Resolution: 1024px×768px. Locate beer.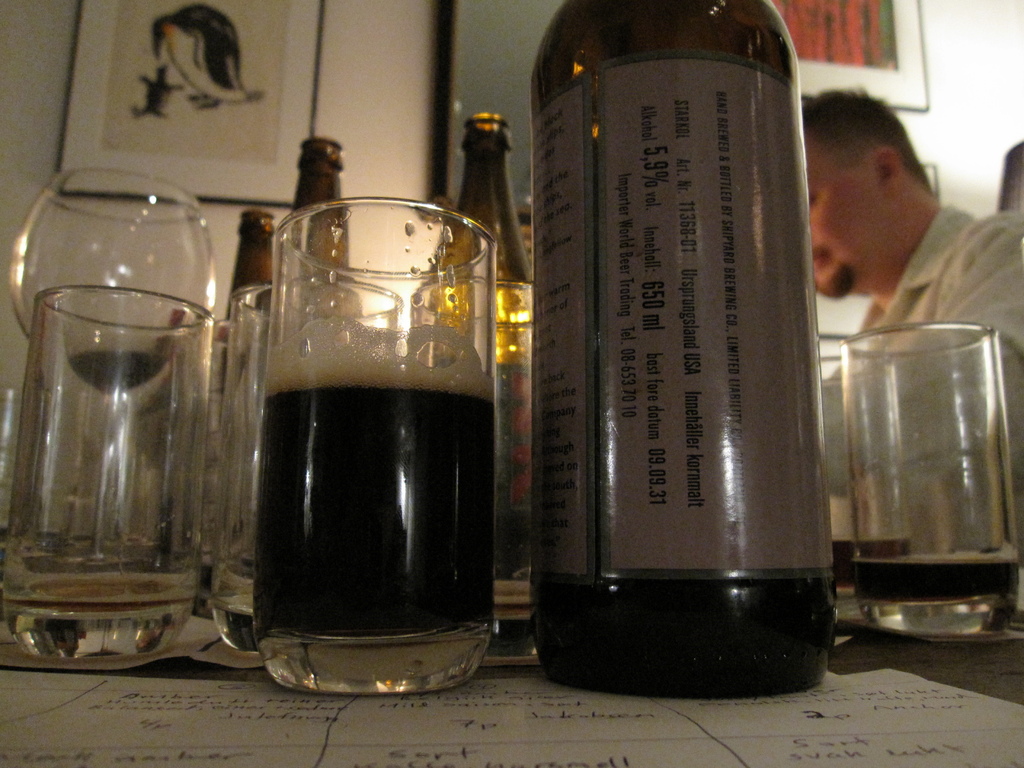
Rect(262, 184, 497, 693).
